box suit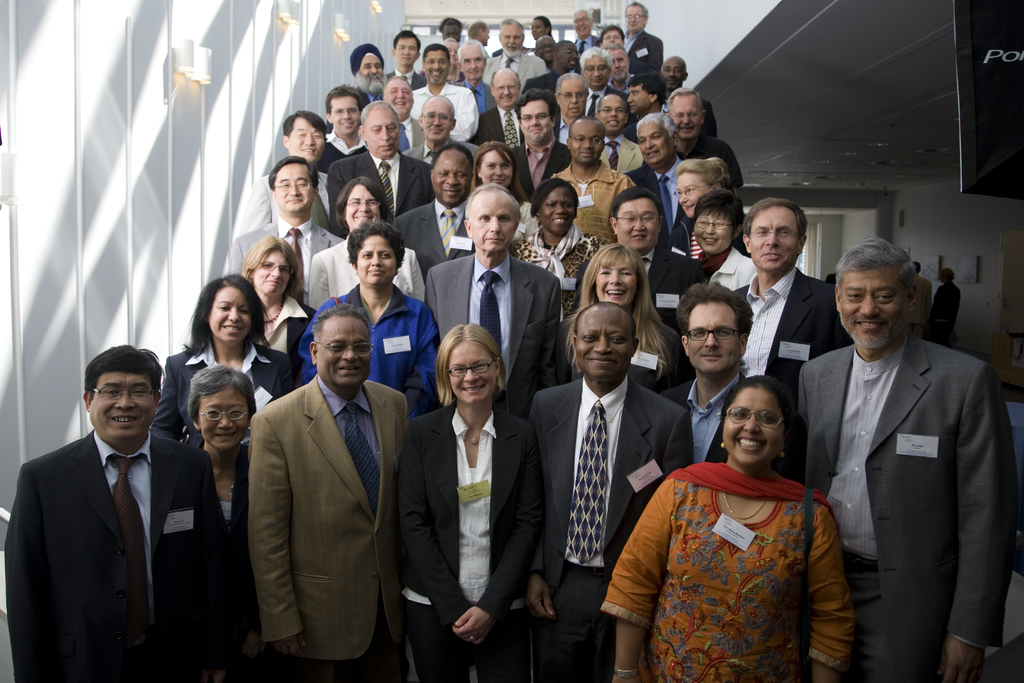
locate(398, 117, 428, 153)
